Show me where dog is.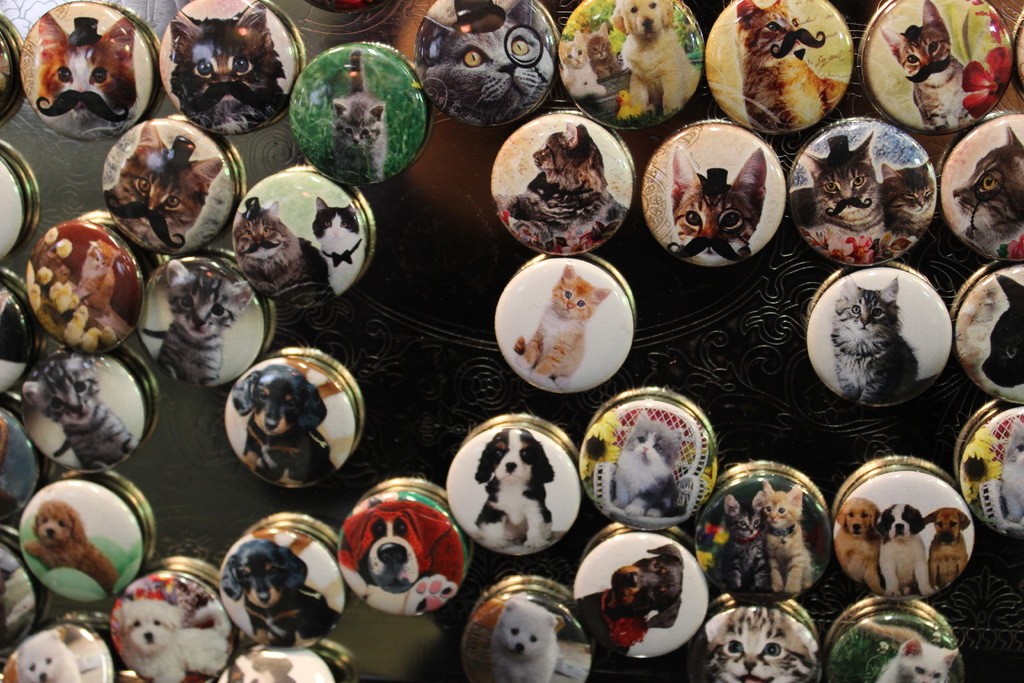
dog is at x1=875 y1=639 x2=957 y2=682.
